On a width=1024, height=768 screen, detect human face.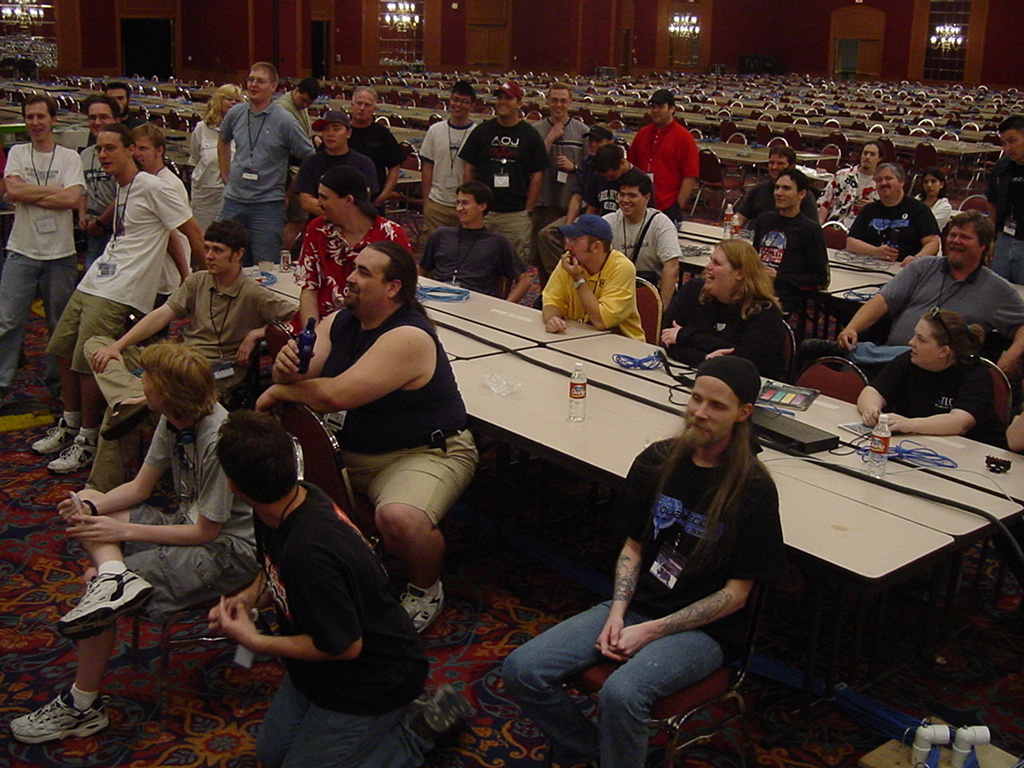
355/91/374/118.
